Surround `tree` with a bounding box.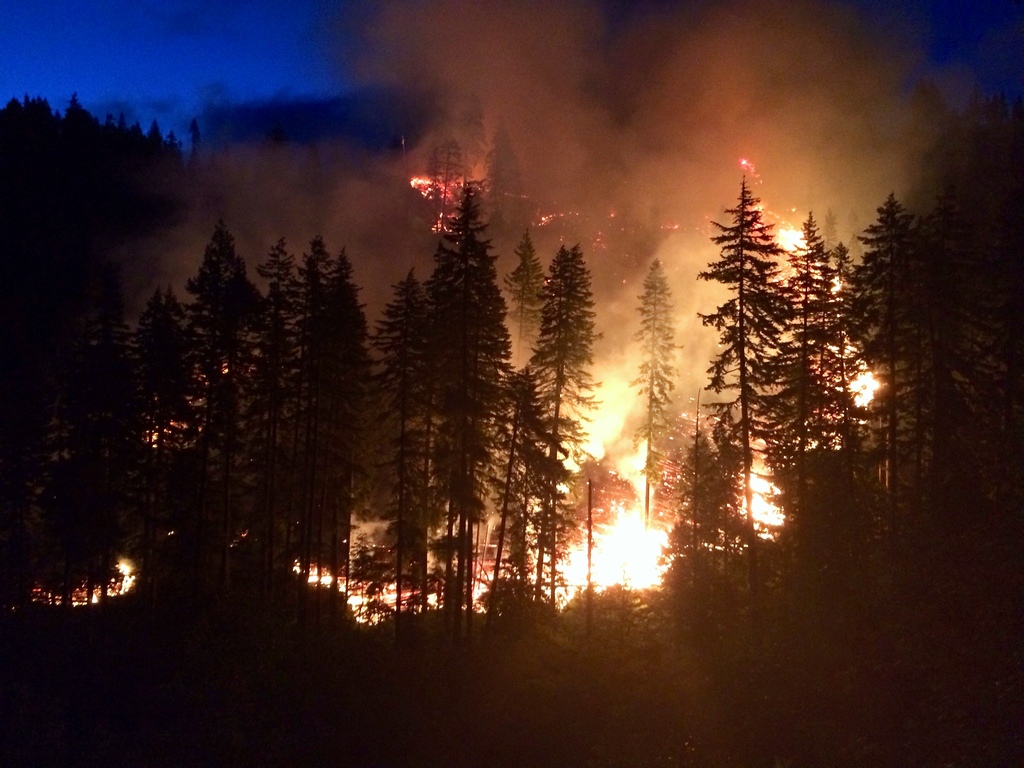
pyautogui.locateOnScreen(148, 133, 203, 236).
